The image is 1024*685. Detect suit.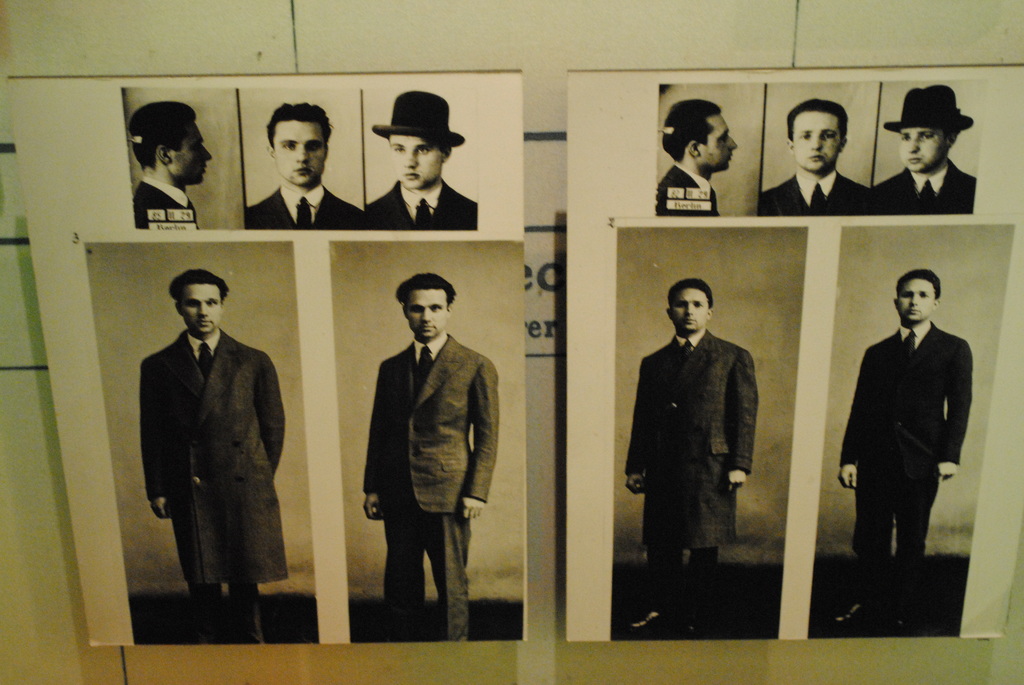
Detection: [845, 279, 974, 590].
